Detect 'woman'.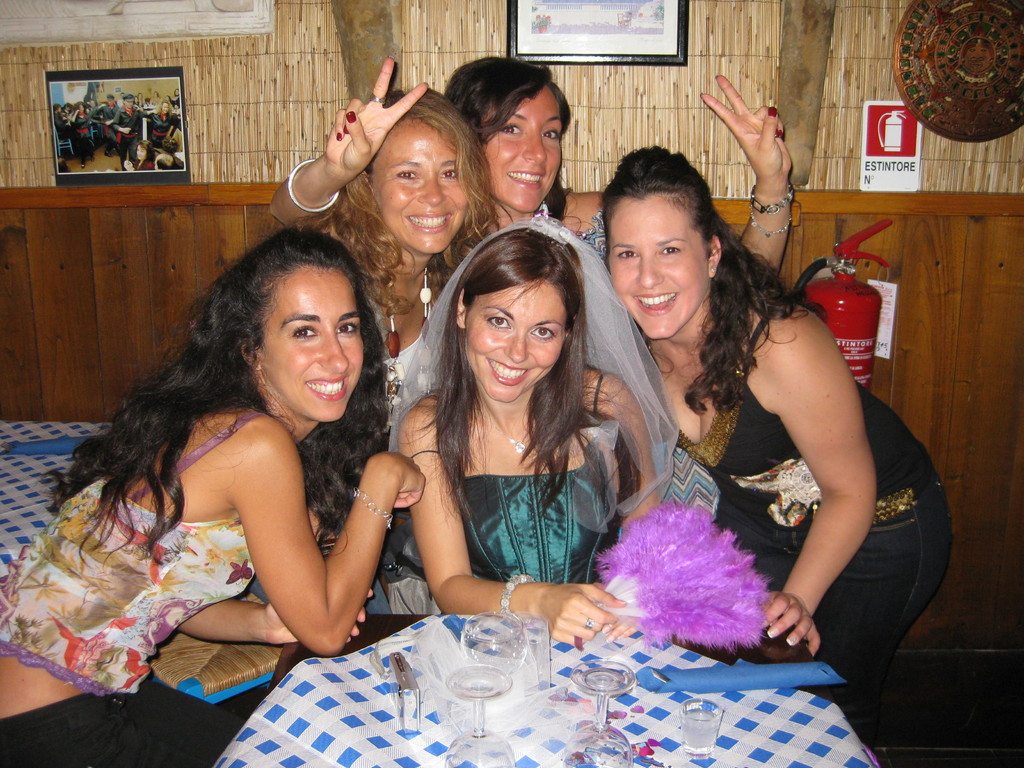
Detected at [245, 81, 505, 623].
